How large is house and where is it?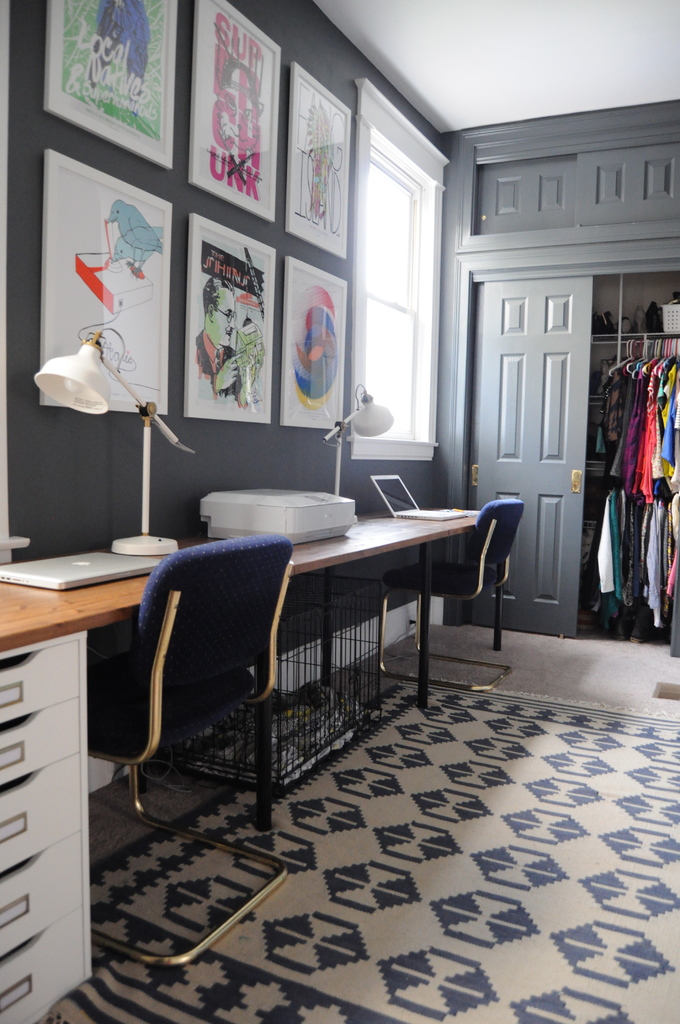
Bounding box: <region>0, 0, 679, 1023</region>.
